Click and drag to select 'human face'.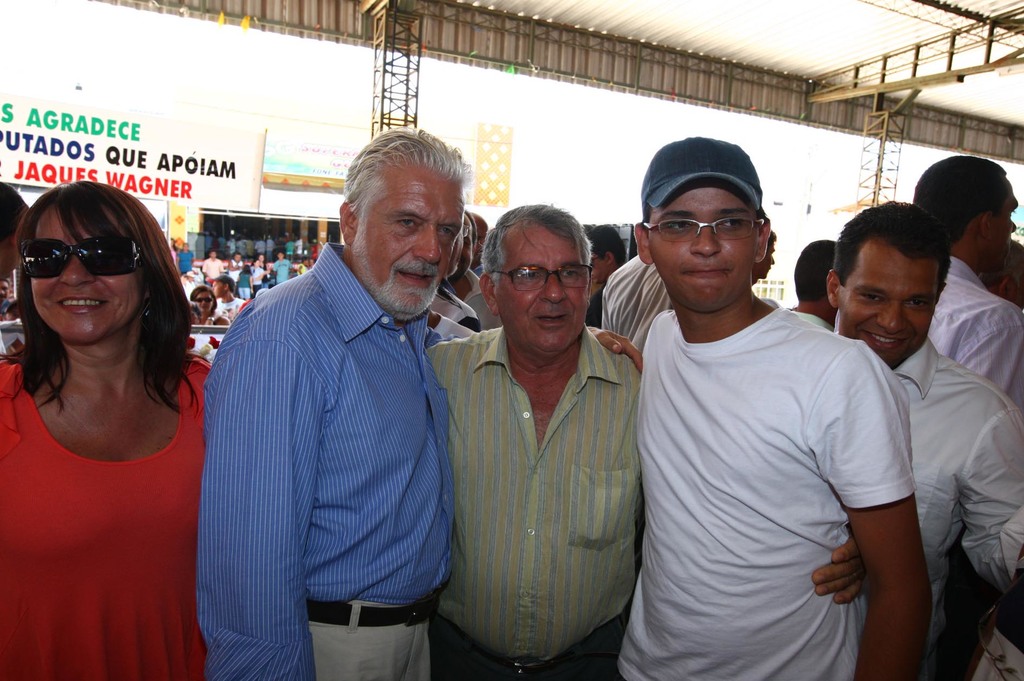
Selection: bbox=[1005, 272, 1023, 308].
